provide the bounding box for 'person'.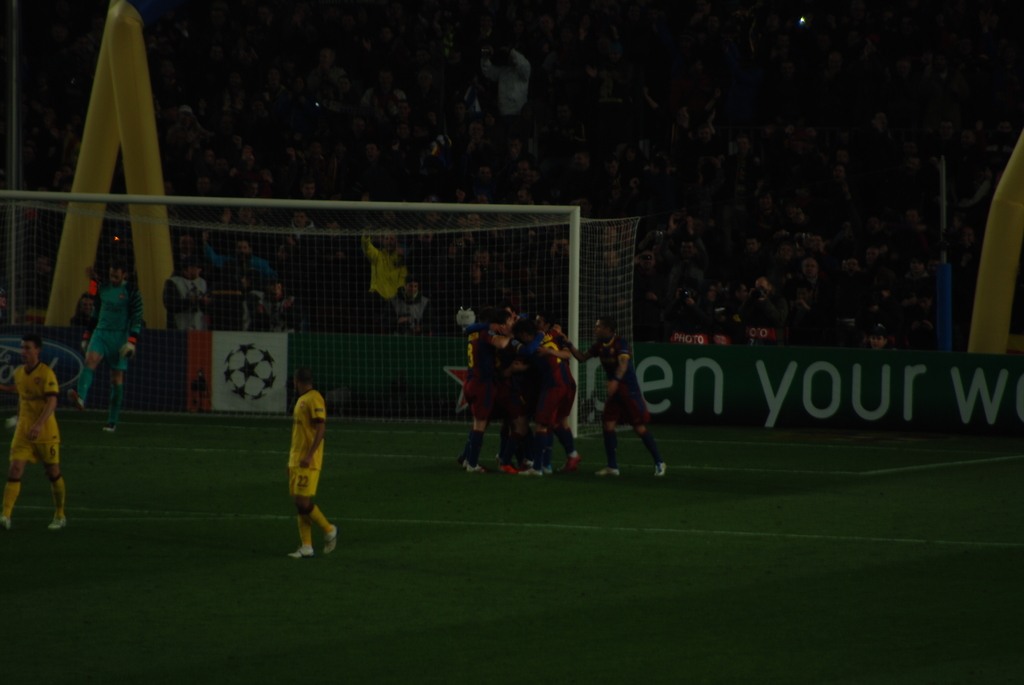
(left=563, top=320, right=668, bottom=473).
